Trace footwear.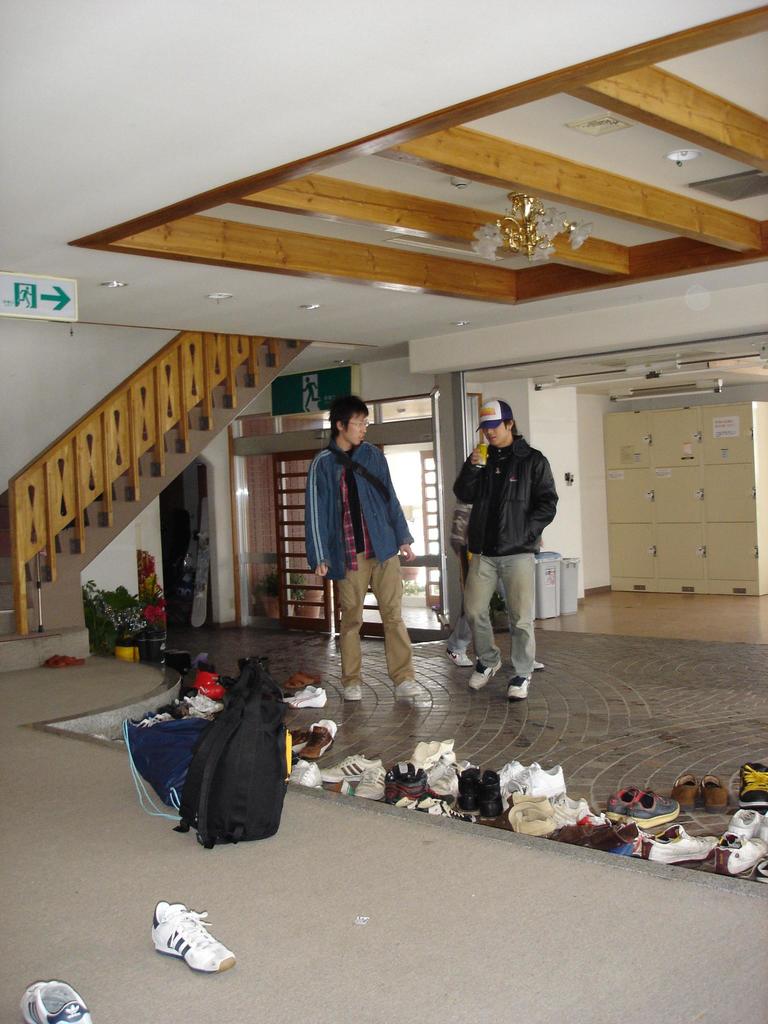
Traced to select_region(284, 665, 321, 682).
